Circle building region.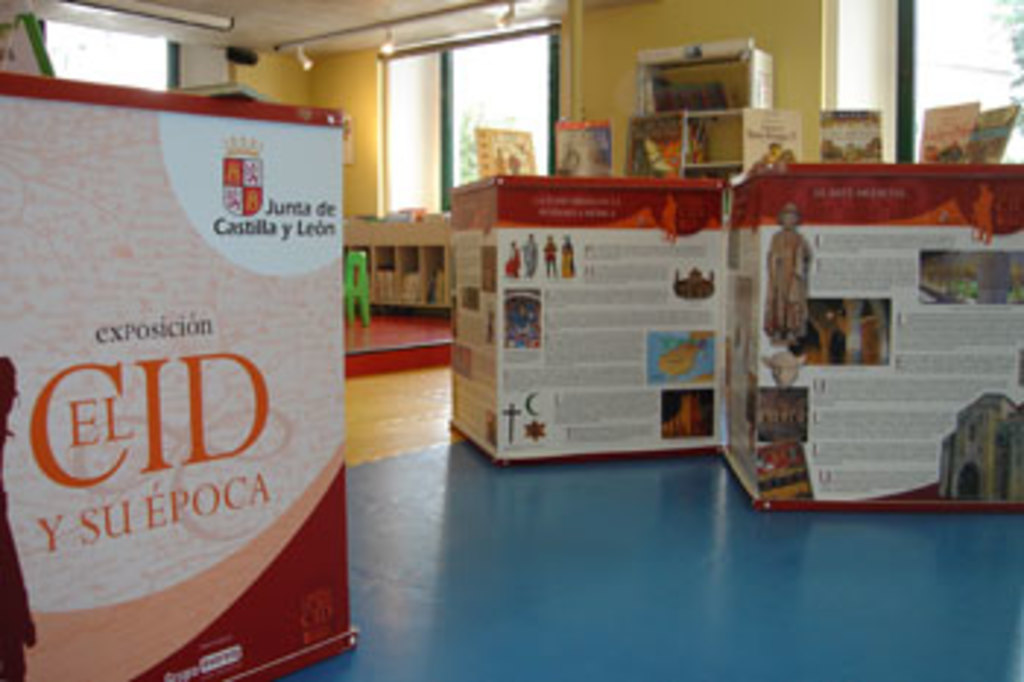
Region: locate(0, 0, 1021, 679).
